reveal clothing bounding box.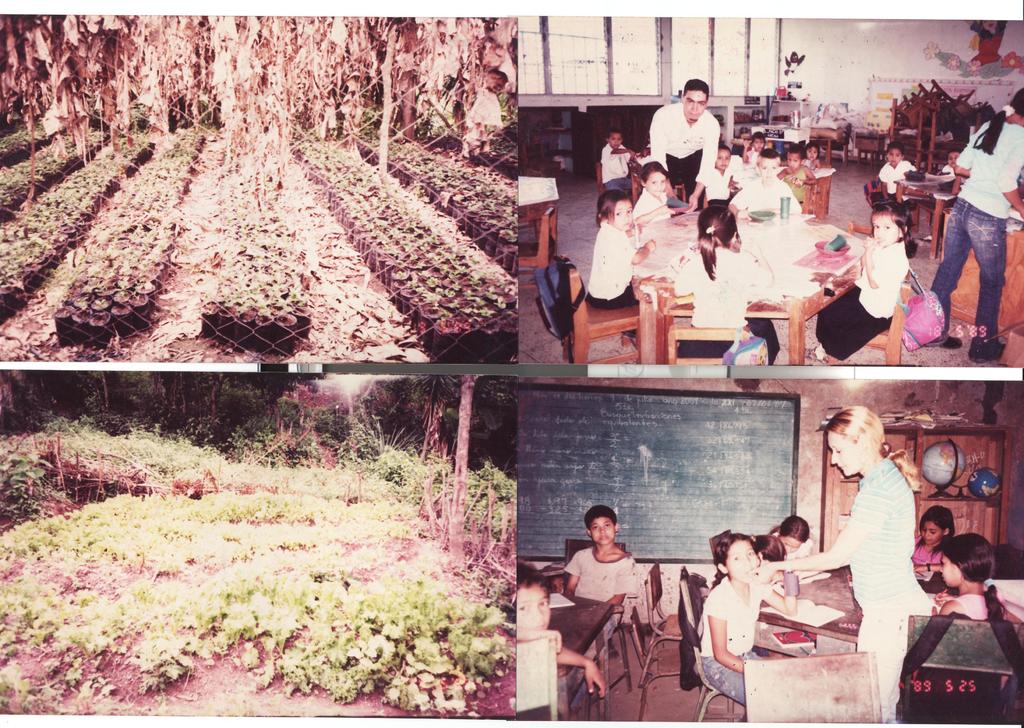
Revealed: (945,595,1011,692).
